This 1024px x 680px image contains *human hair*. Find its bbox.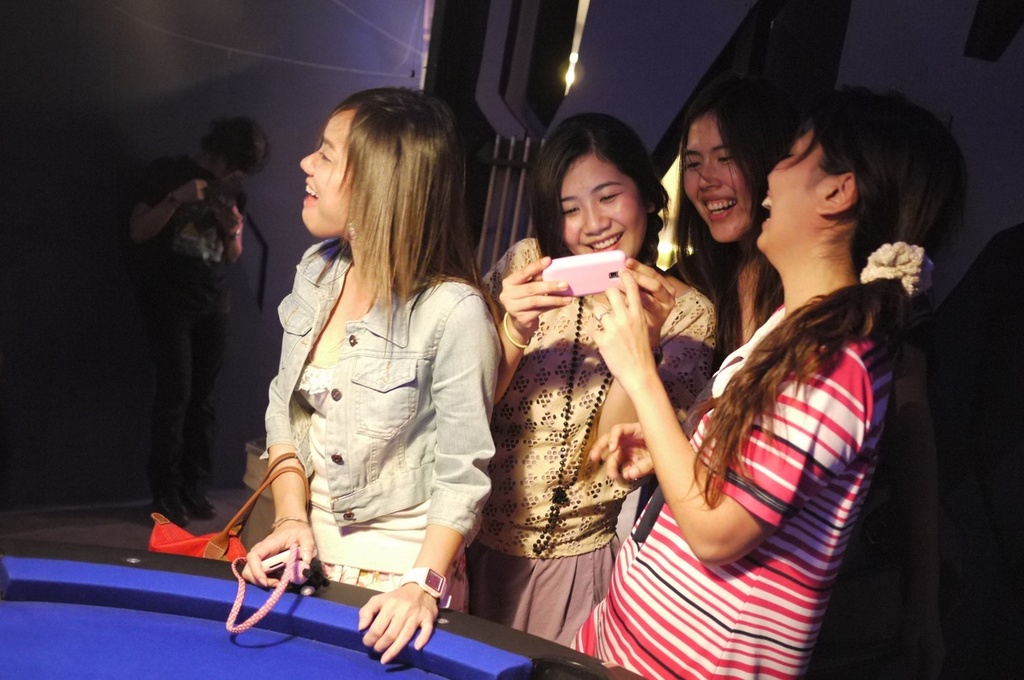
rect(206, 115, 270, 182).
